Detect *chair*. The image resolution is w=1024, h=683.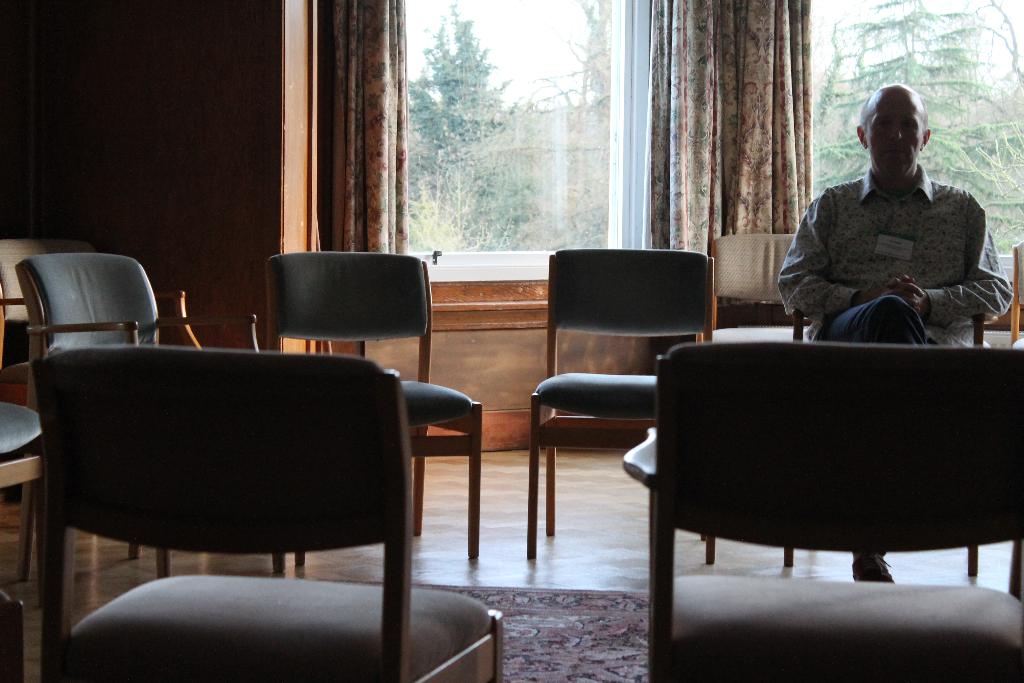
bbox=(0, 235, 99, 393).
